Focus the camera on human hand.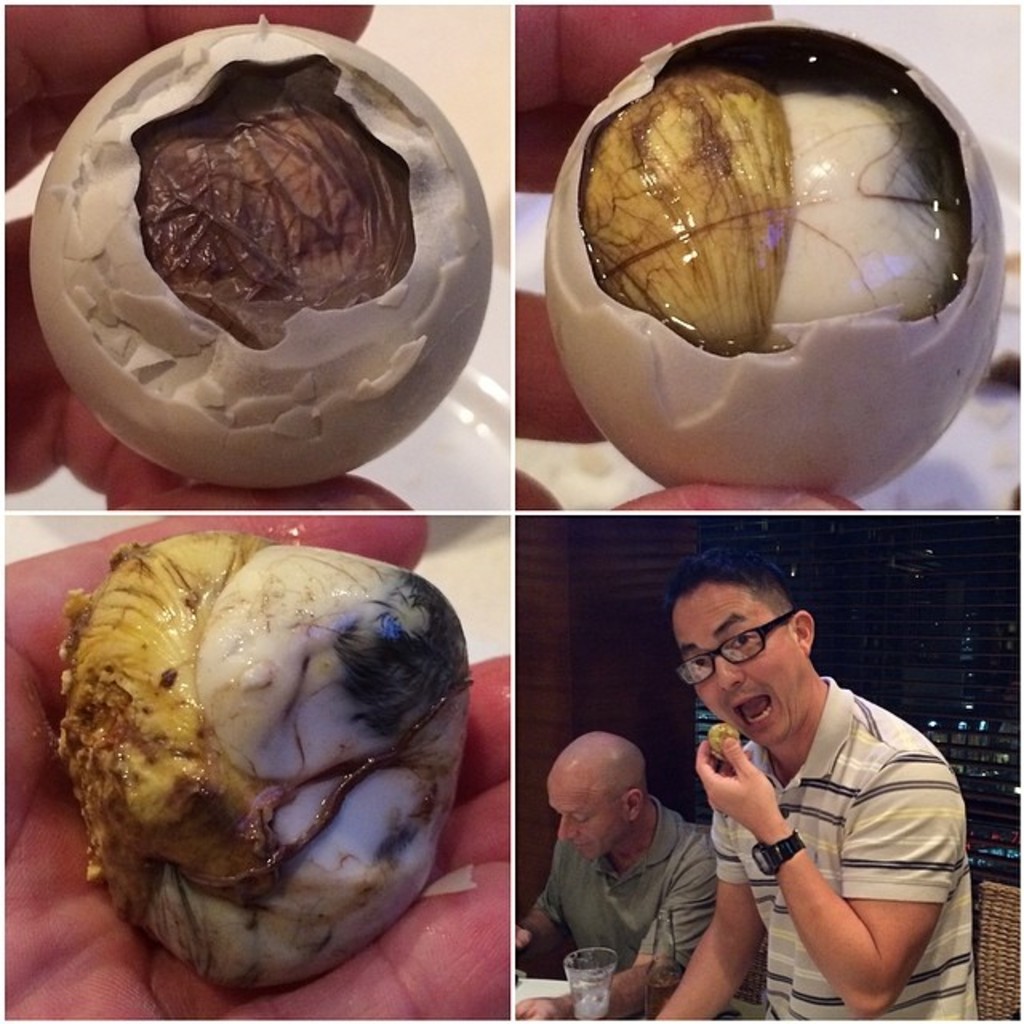
Focus region: pyautogui.locateOnScreen(5, 514, 509, 1021).
